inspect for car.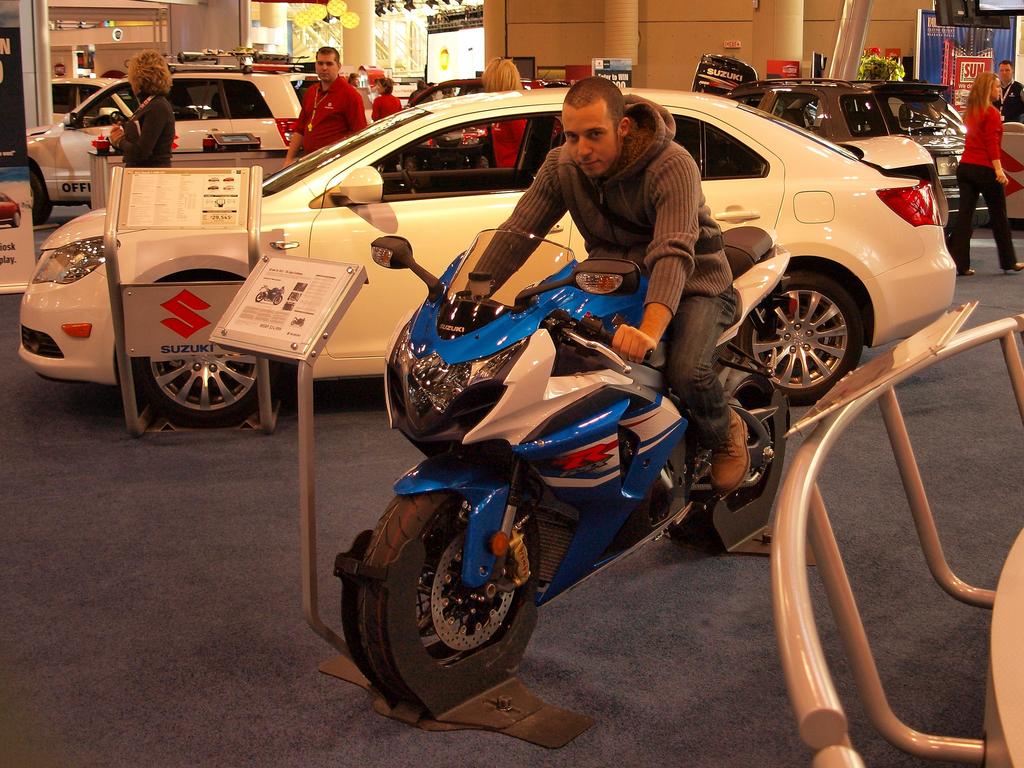
Inspection: box=[9, 85, 956, 429].
